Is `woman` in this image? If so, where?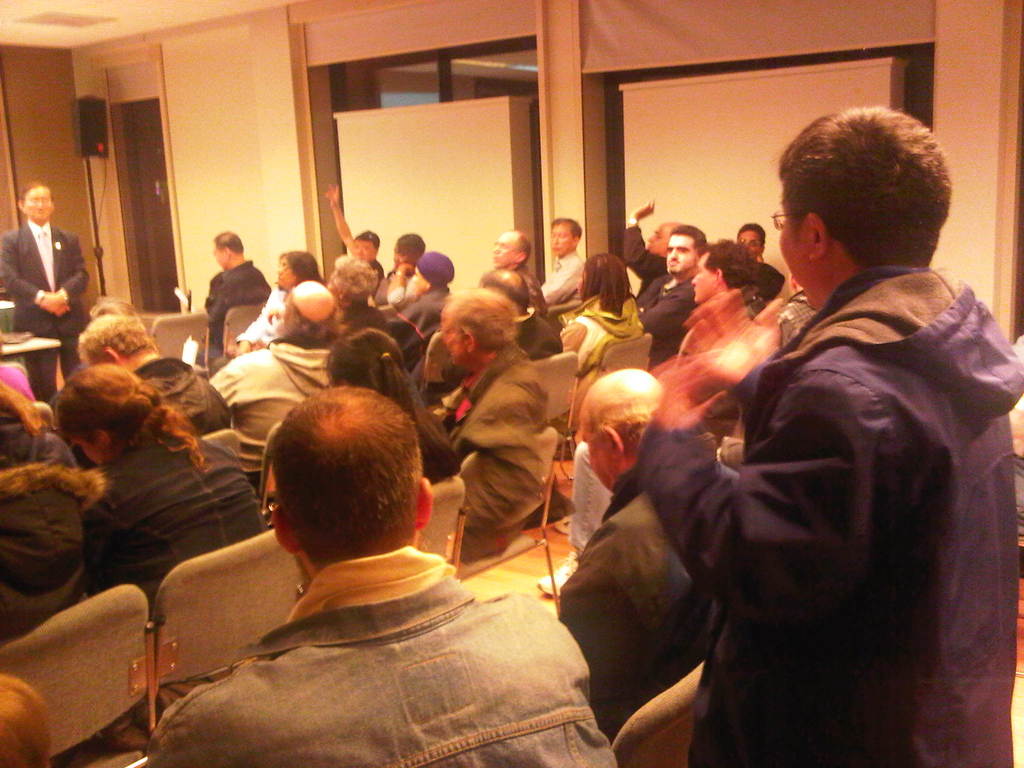
Yes, at {"x1": 237, "y1": 246, "x2": 321, "y2": 349}.
